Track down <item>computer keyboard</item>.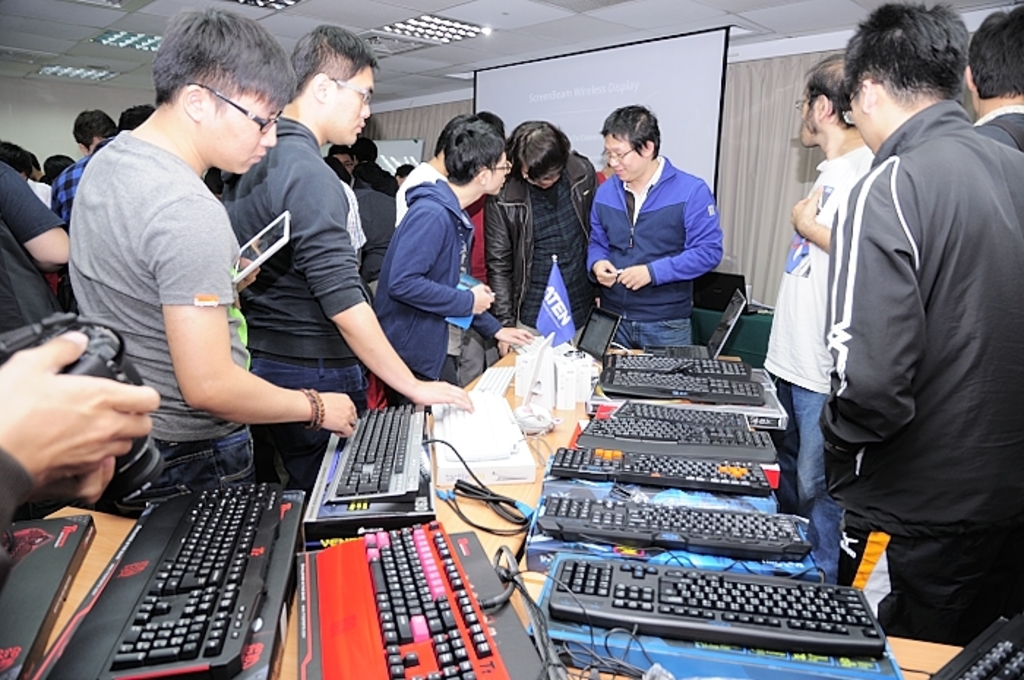
Tracked to crop(547, 554, 885, 654).
